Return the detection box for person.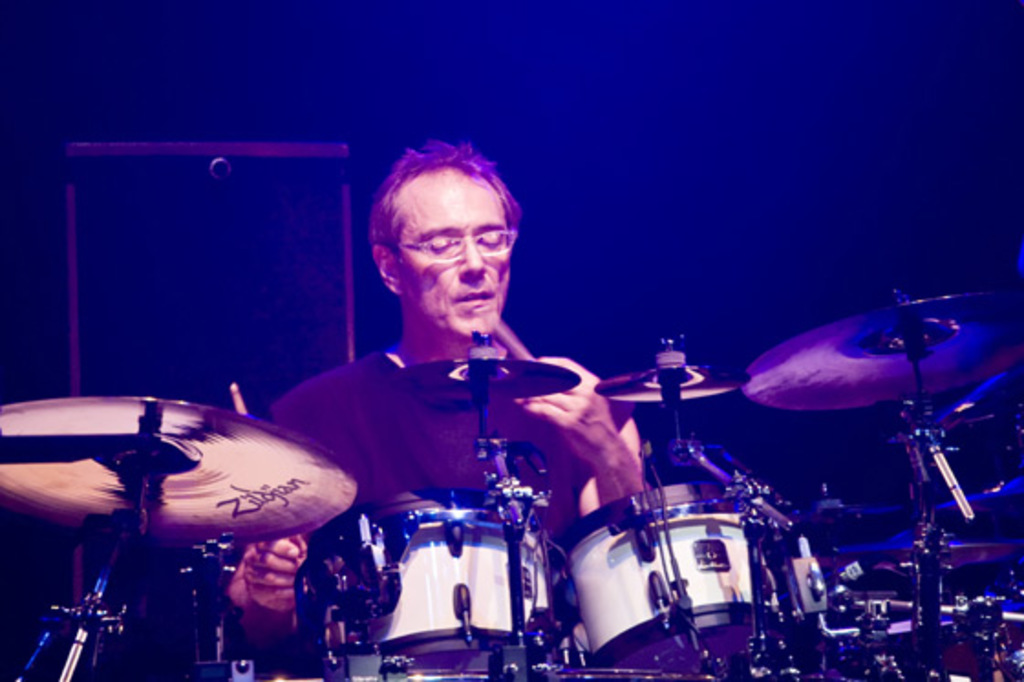
<region>230, 148, 642, 644</region>.
